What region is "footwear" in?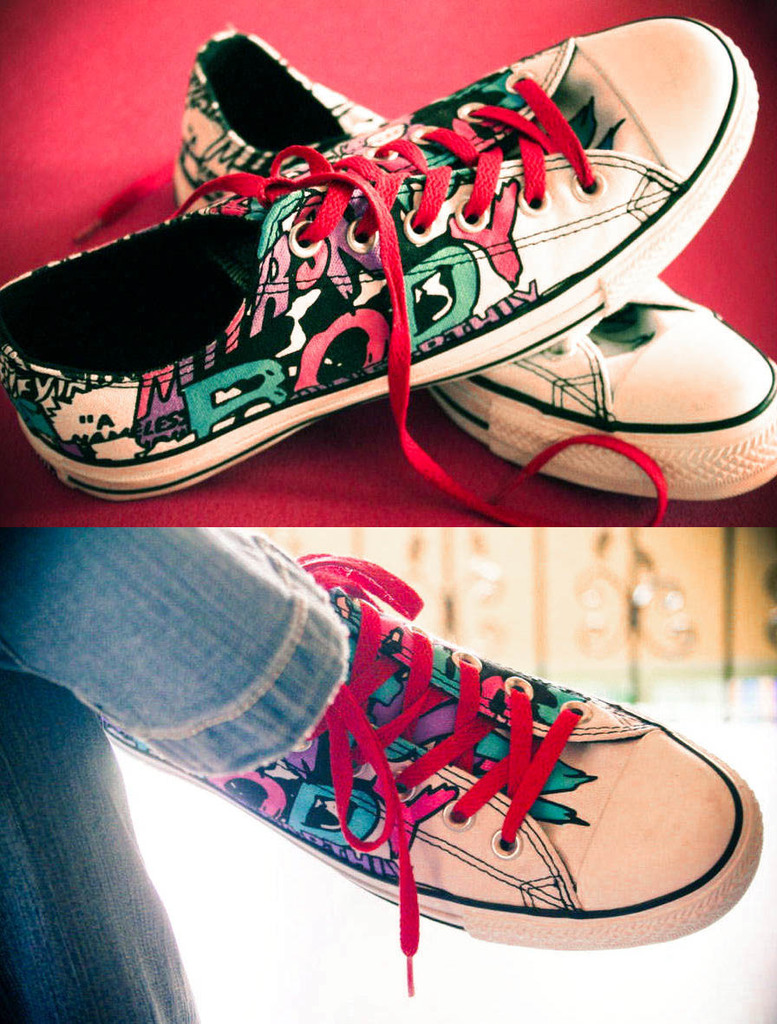
[x1=101, y1=549, x2=766, y2=1002].
